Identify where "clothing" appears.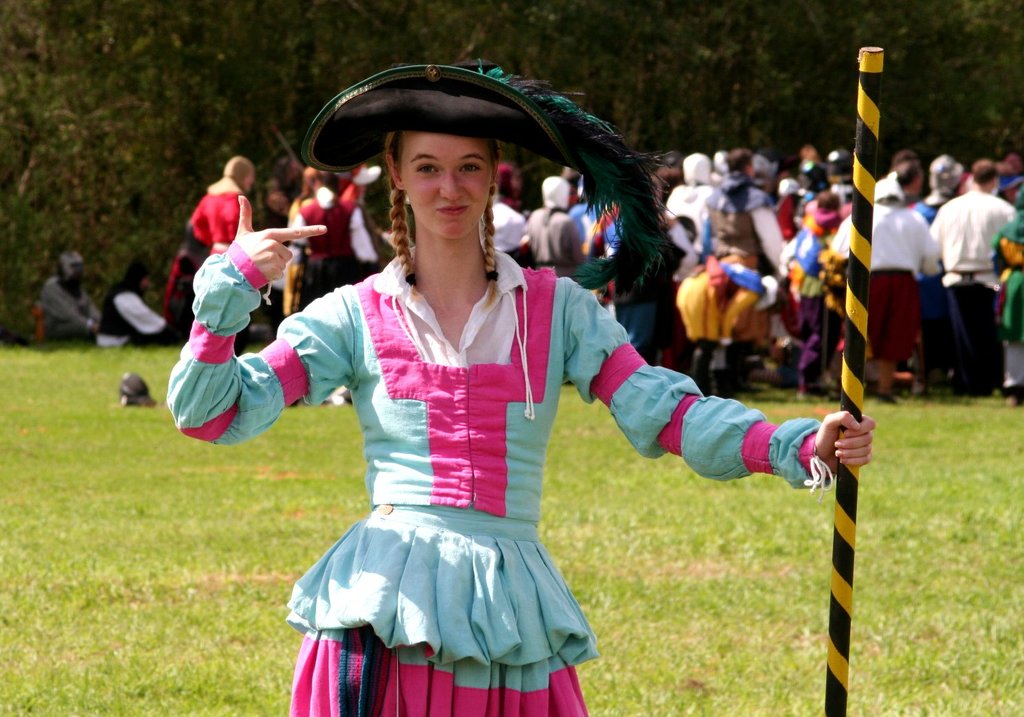
Appears at 188, 176, 248, 259.
